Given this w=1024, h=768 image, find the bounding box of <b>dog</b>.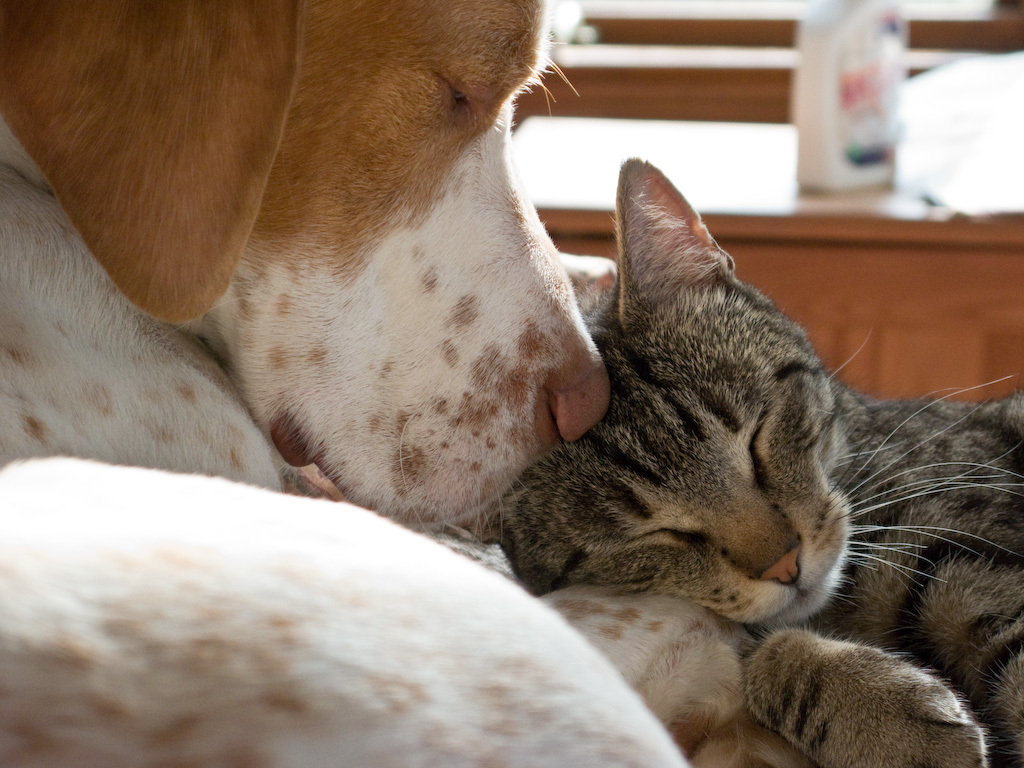
{"left": 0, "top": 0, "right": 816, "bottom": 767}.
